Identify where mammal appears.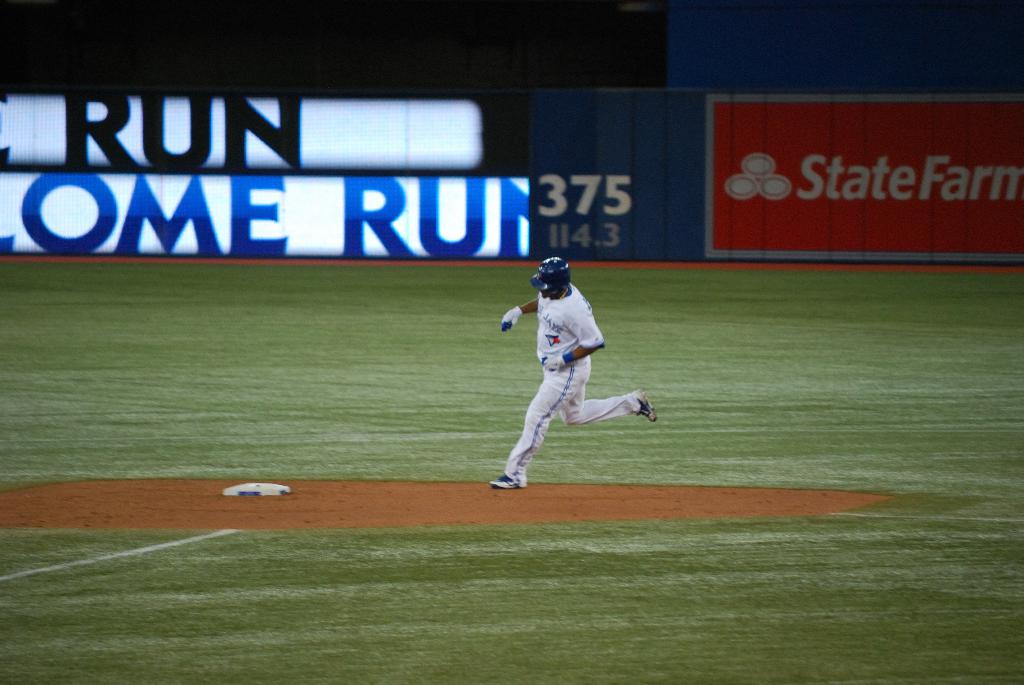
Appears at {"x1": 490, "y1": 258, "x2": 639, "y2": 497}.
